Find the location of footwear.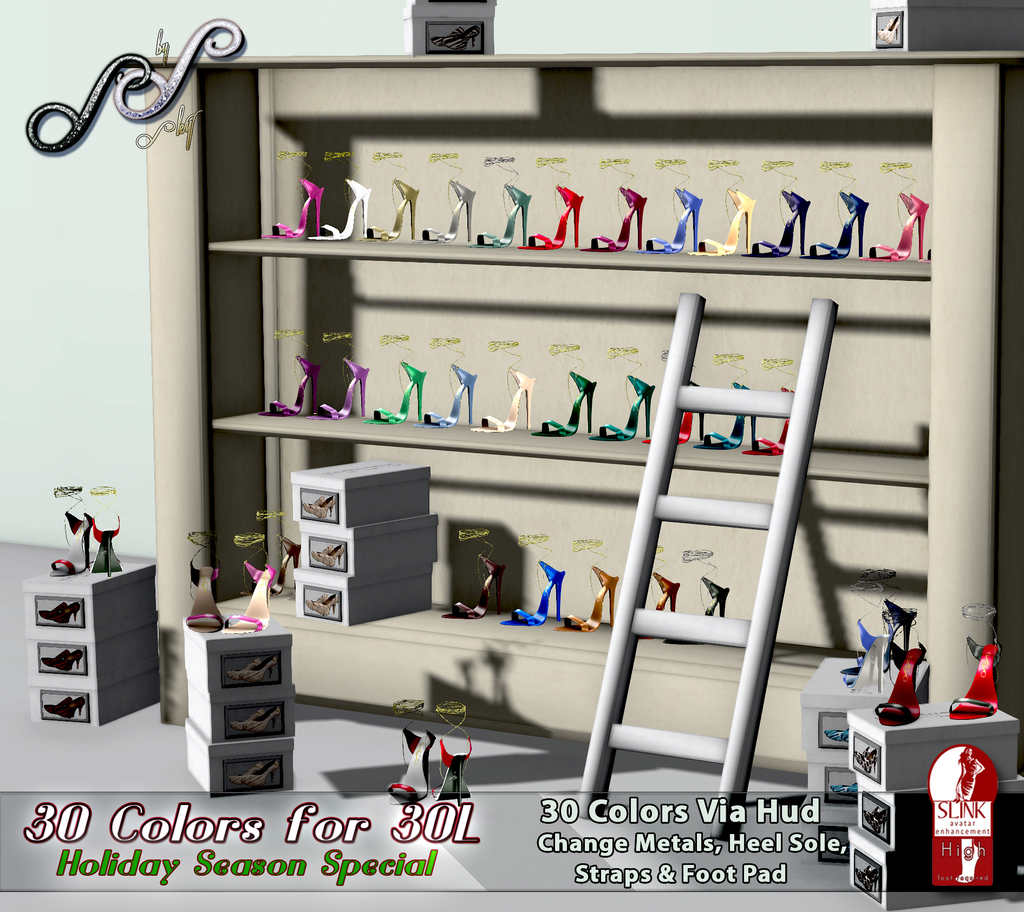
Location: 854:865:877:892.
